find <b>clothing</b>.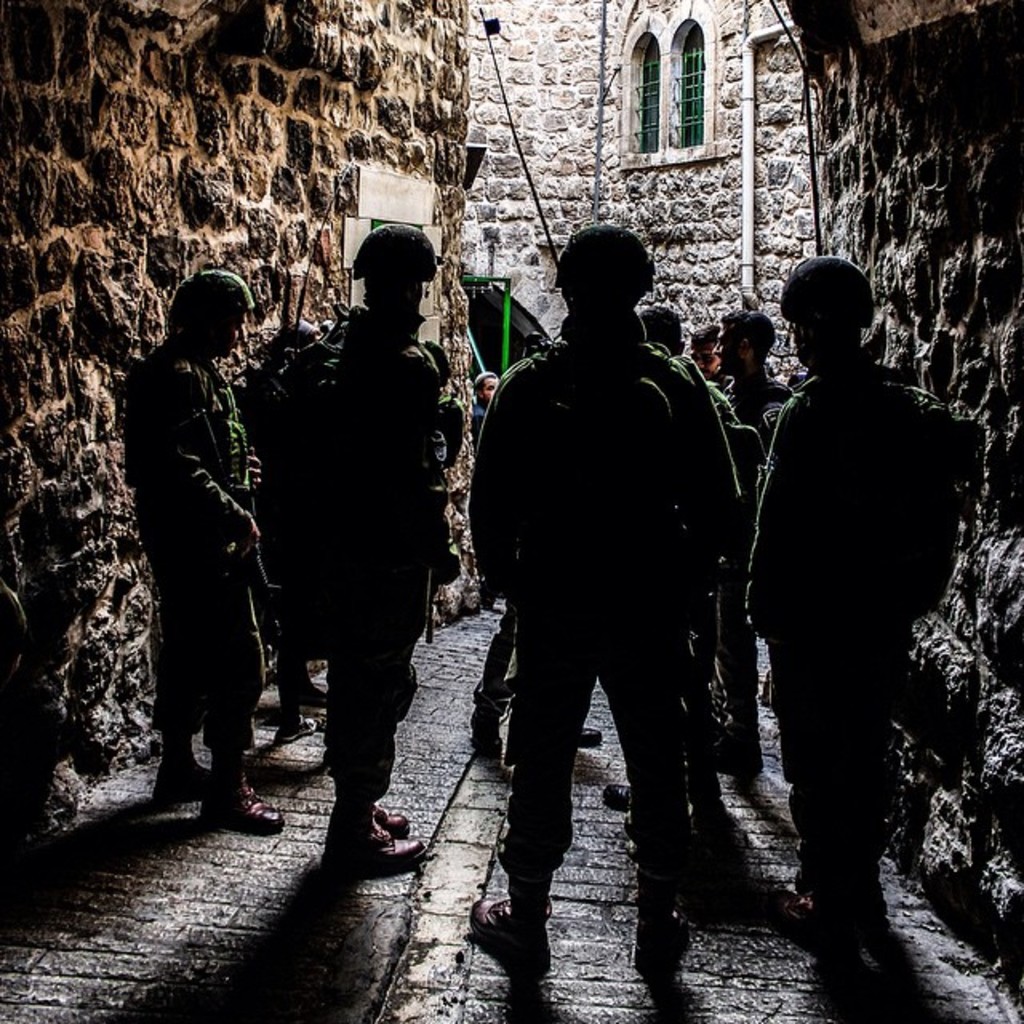
123/341/269/722.
